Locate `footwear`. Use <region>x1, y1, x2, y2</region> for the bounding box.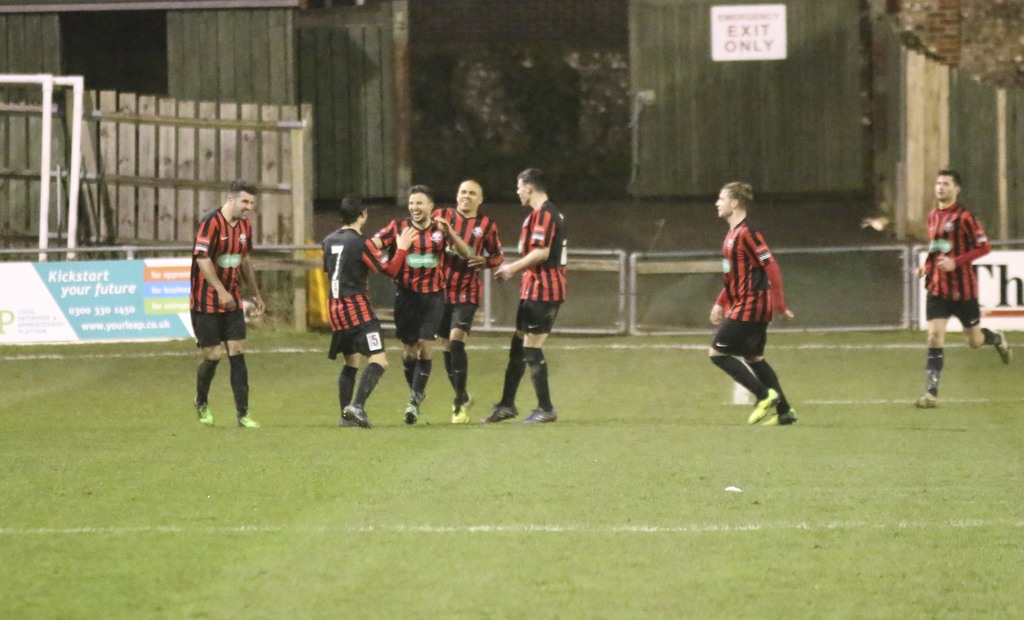
<region>343, 420, 360, 431</region>.
